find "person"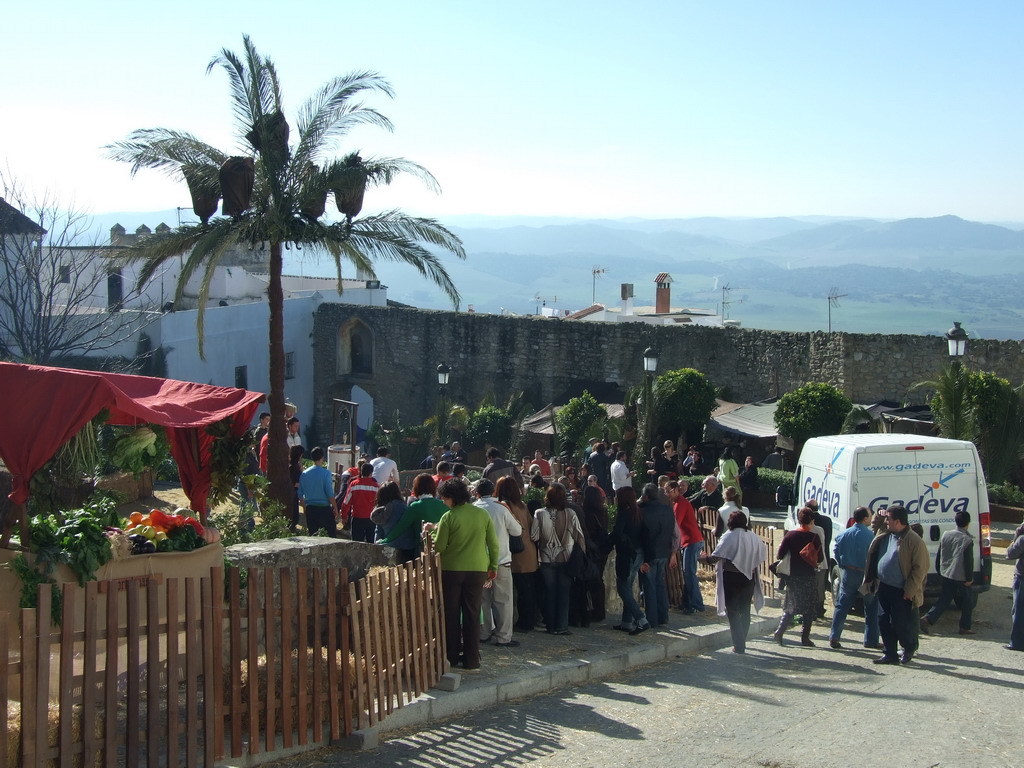
detection(713, 511, 766, 656)
